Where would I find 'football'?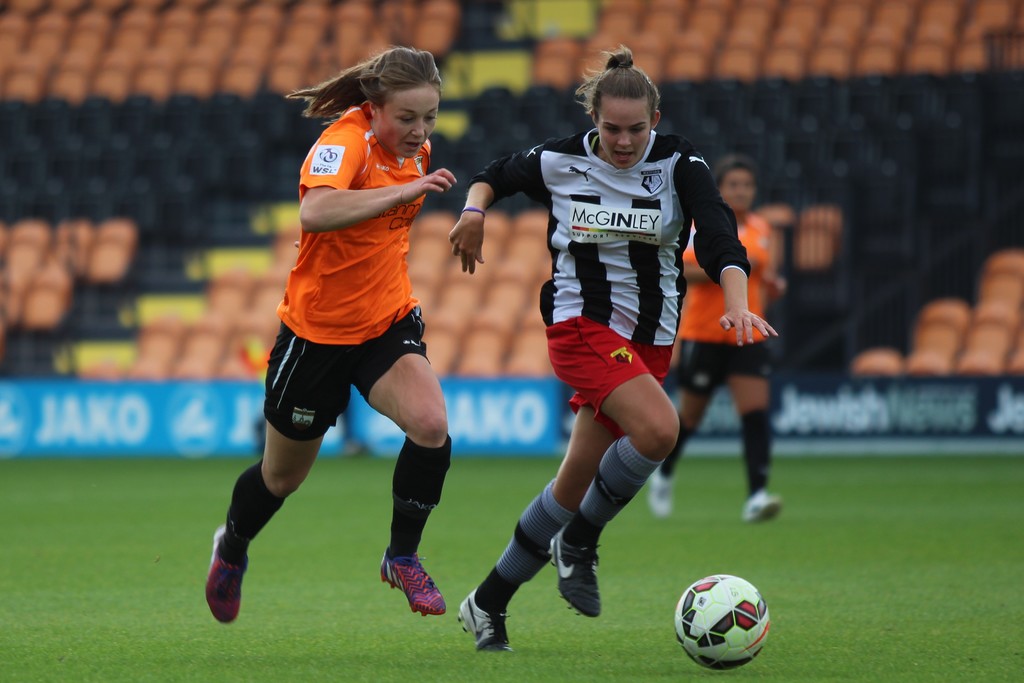
At [672, 574, 772, 667].
